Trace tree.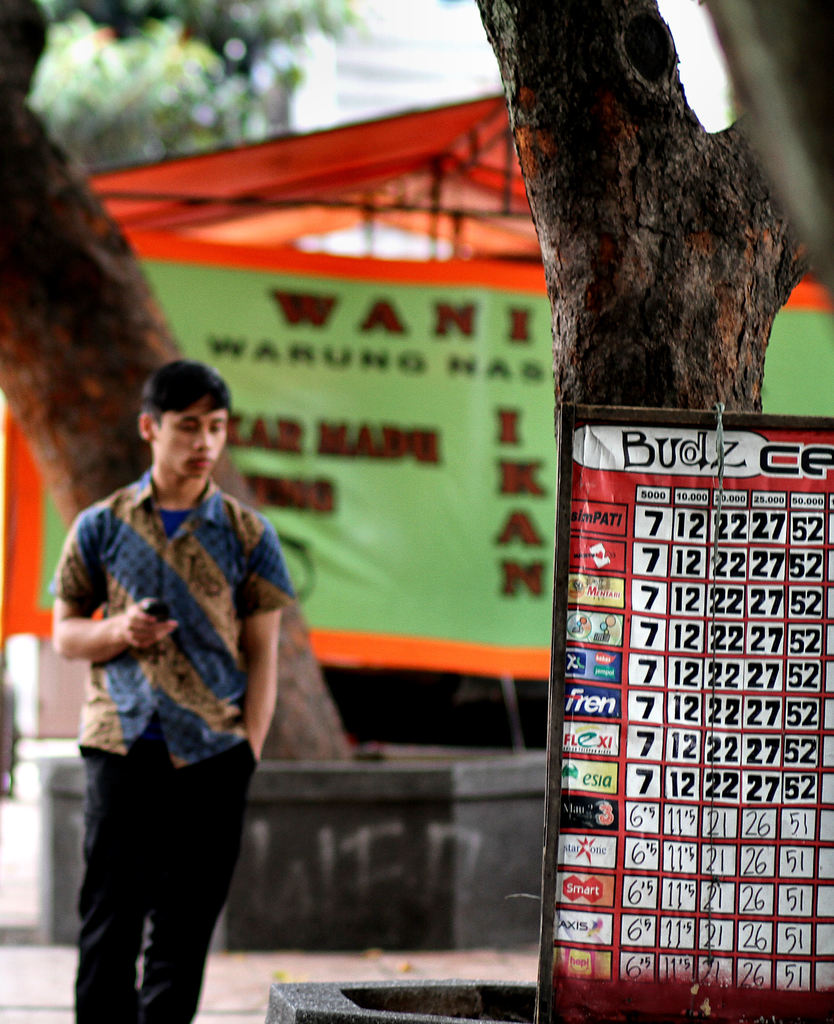
Traced to 0:0:376:800.
